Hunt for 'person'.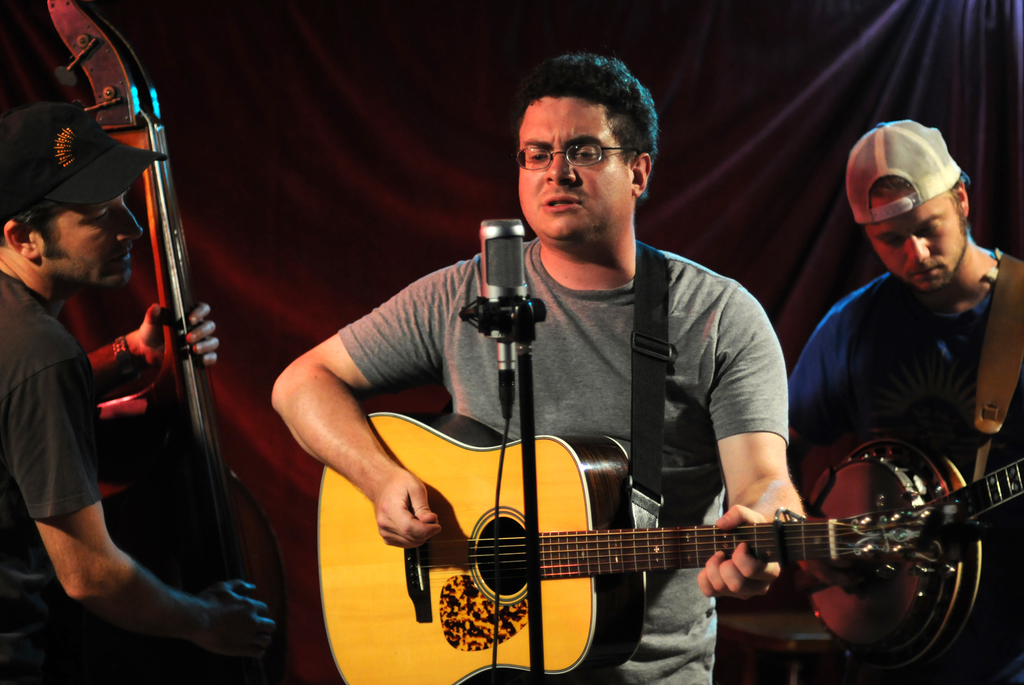
Hunted down at 782/117/1023/684.
